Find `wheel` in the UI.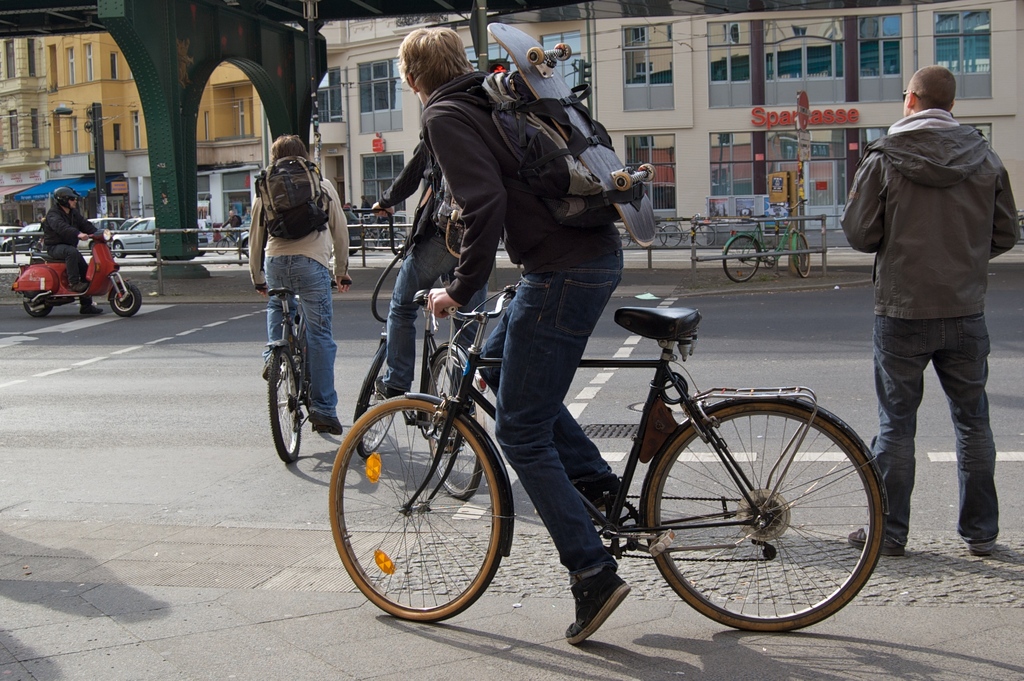
UI element at x1=109 y1=282 x2=140 y2=313.
